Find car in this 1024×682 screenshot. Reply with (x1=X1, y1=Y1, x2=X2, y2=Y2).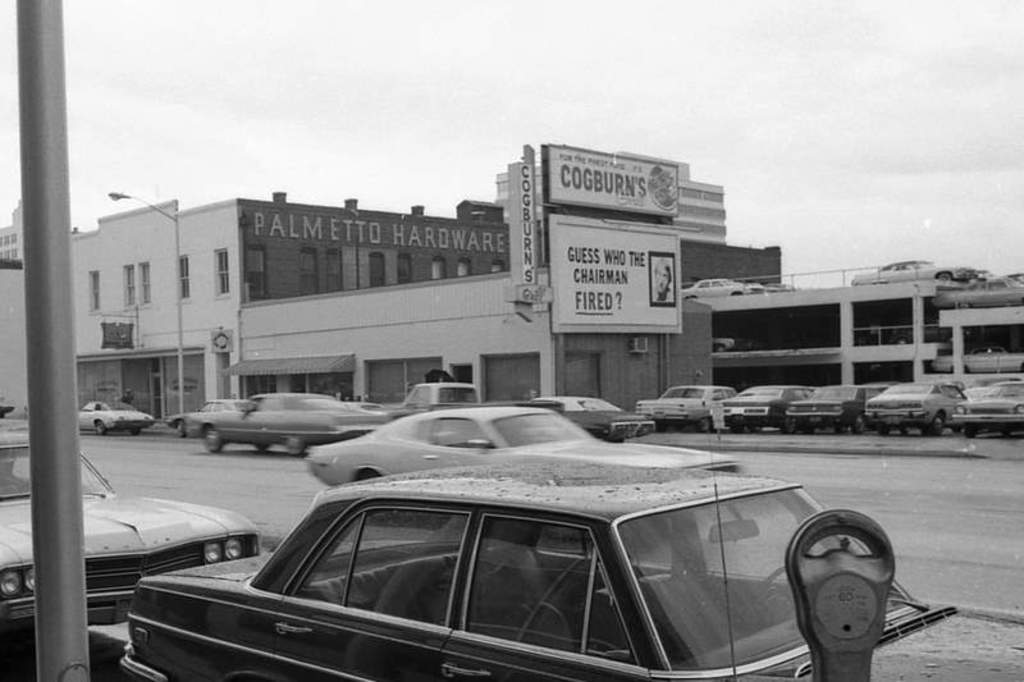
(x1=0, y1=398, x2=17, y2=422).
